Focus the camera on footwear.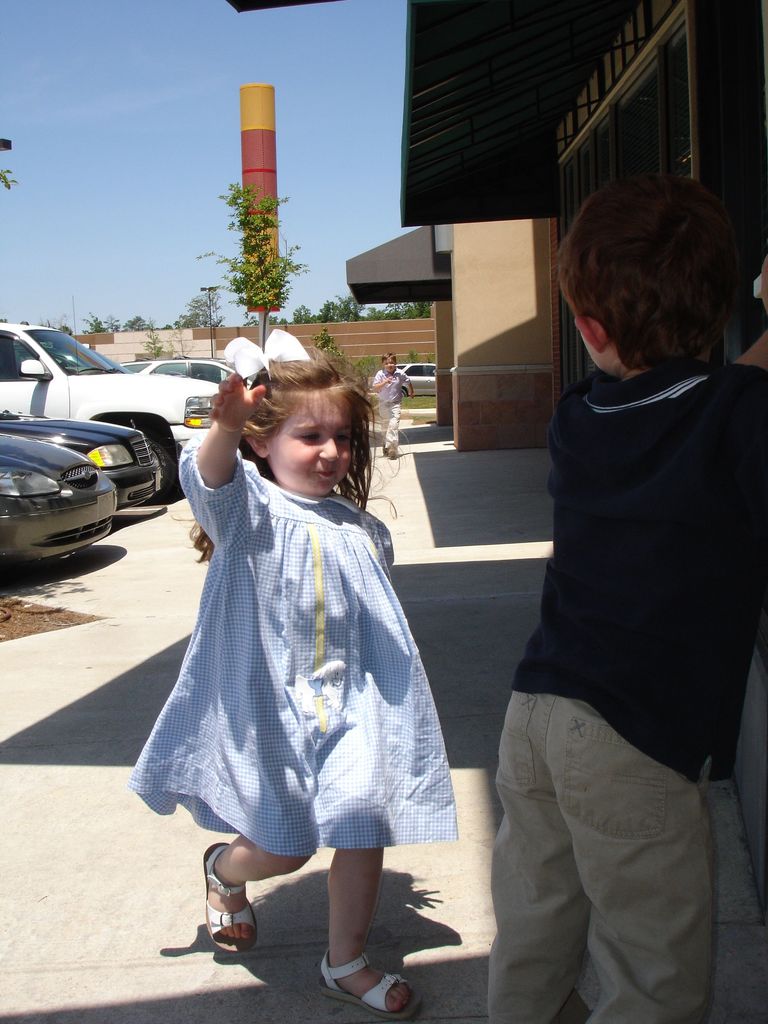
Focus region: <bbox>311, 949, 421, 1023</bbox>.
